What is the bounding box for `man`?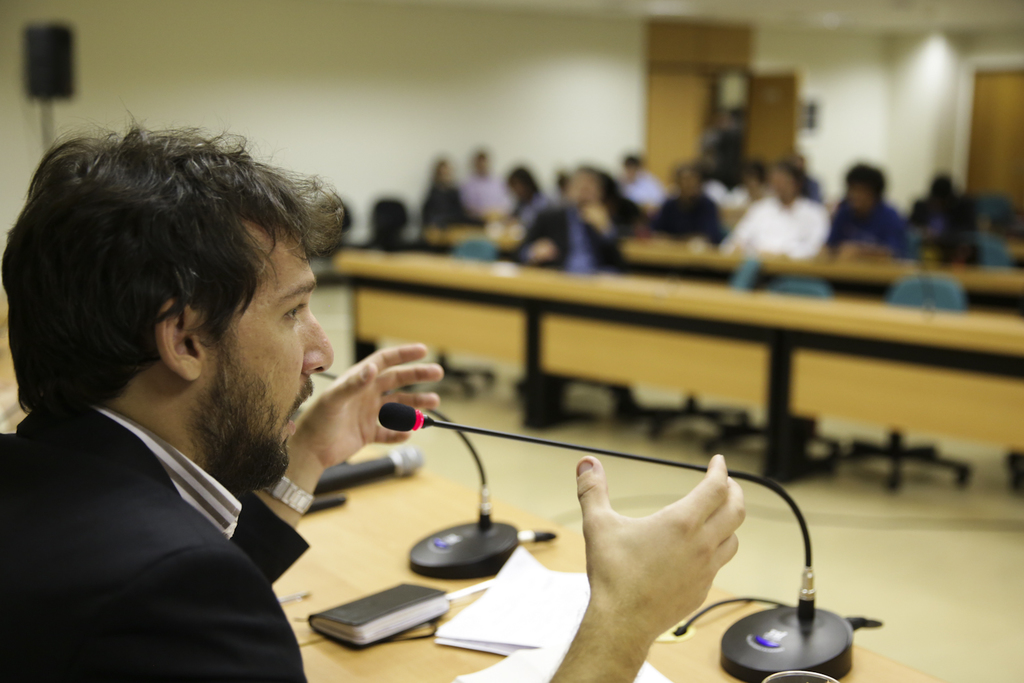
504:167:632:430.
